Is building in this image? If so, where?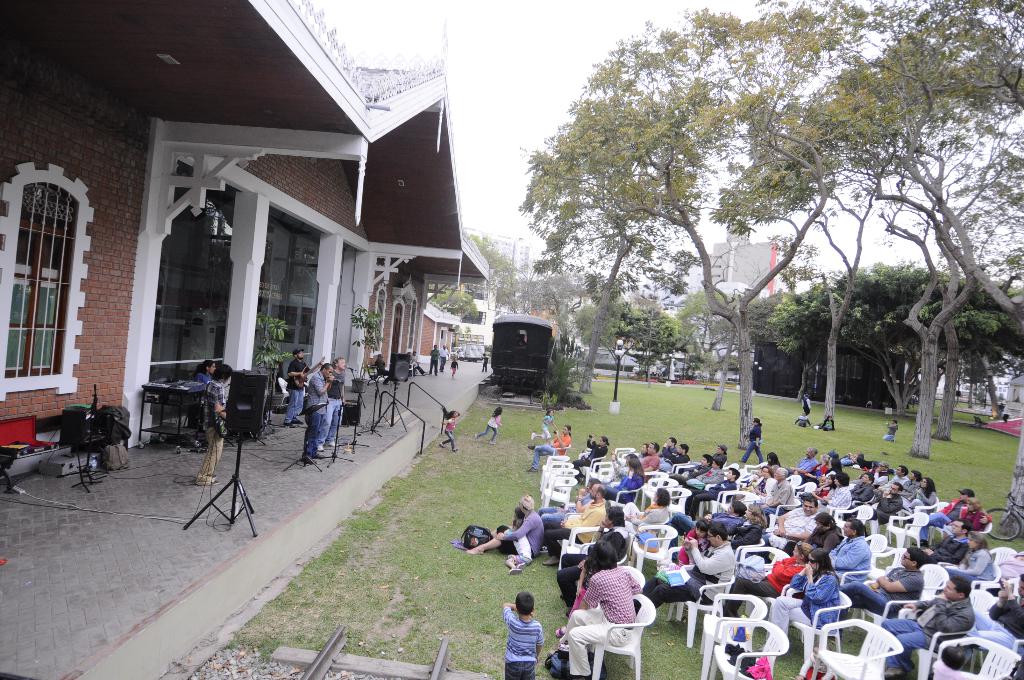
Yes, at {"left": 708, "top": 227, "right": 779, "bottom": 302}.
